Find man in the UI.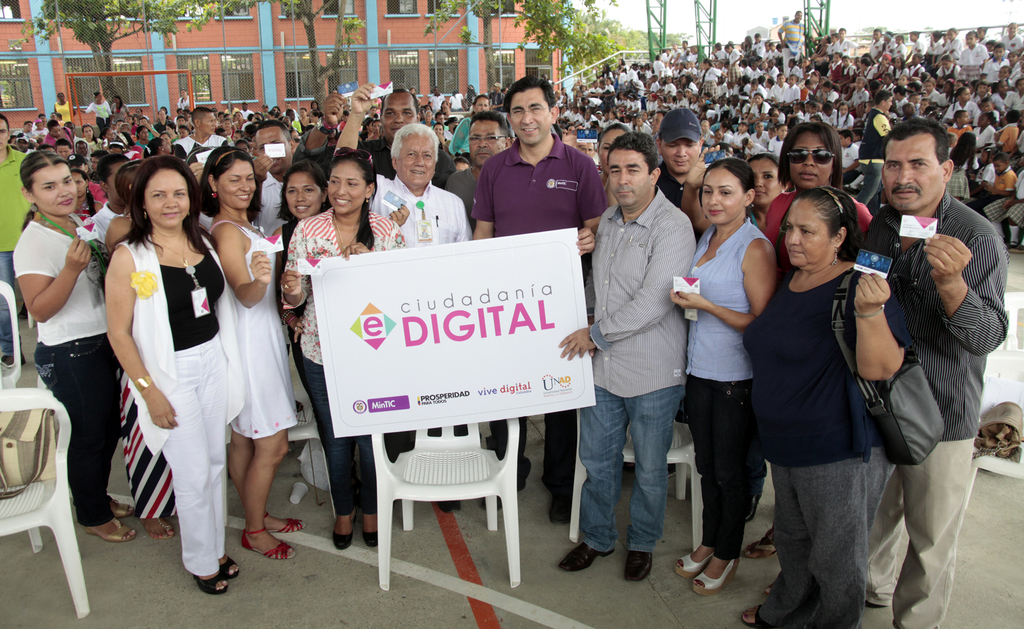
UI element at 656, 107, 706, 211.
